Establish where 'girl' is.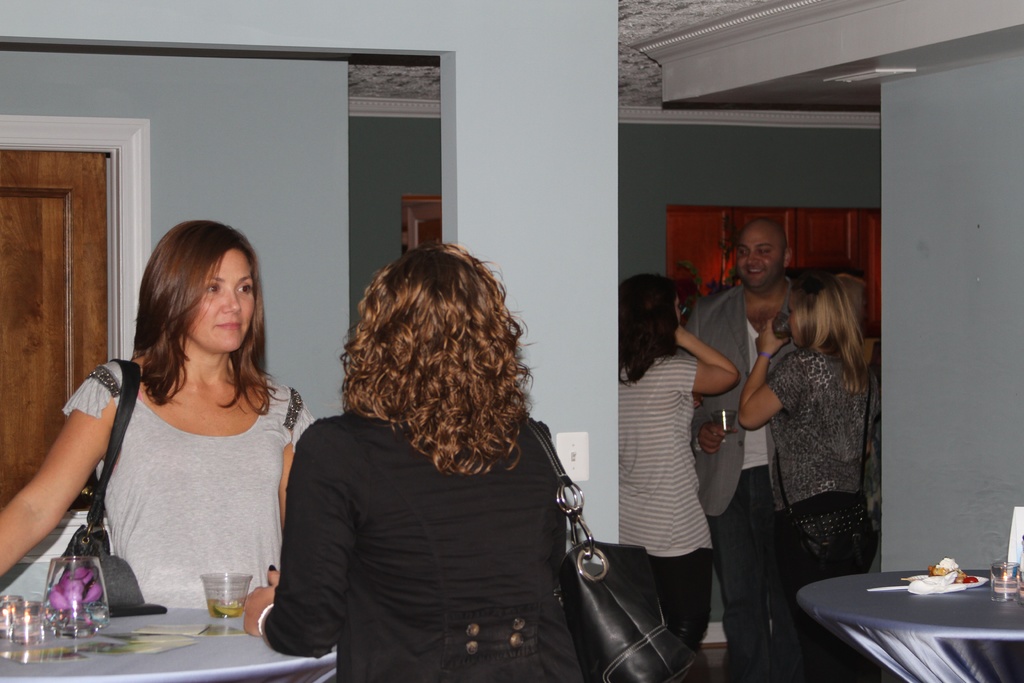
Established at (left=737, top=270, right=877, bottom=681).
